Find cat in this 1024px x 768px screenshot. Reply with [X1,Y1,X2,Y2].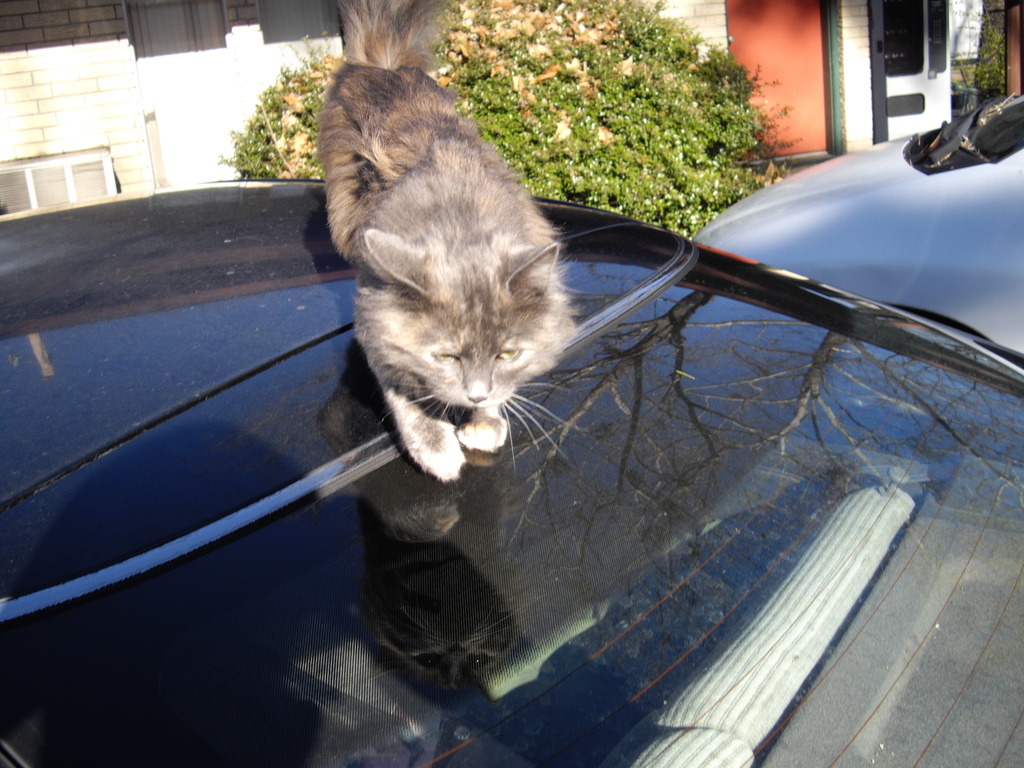
[310,0,613,492].
